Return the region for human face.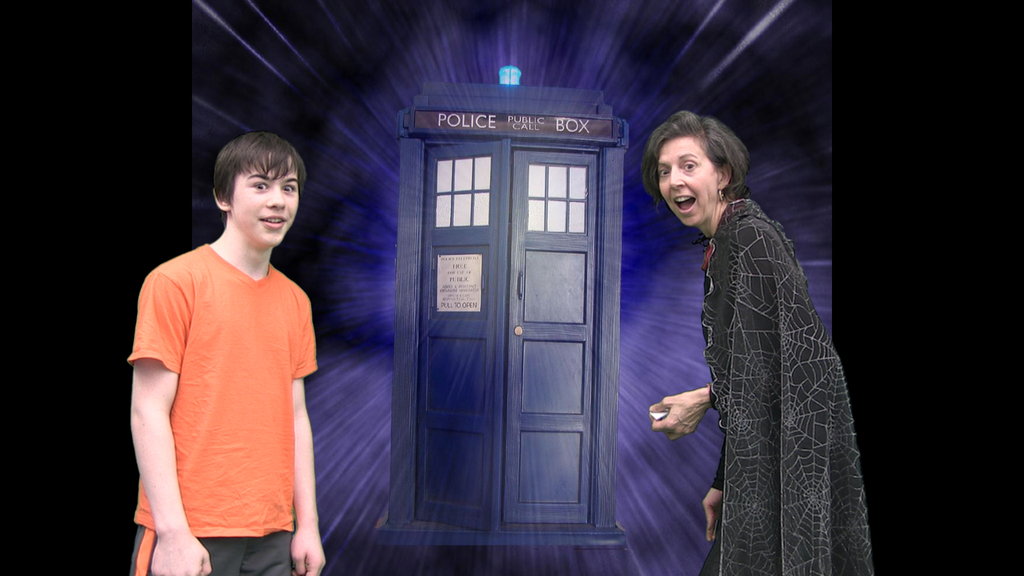
bbox(657, 126, 726, 225).
